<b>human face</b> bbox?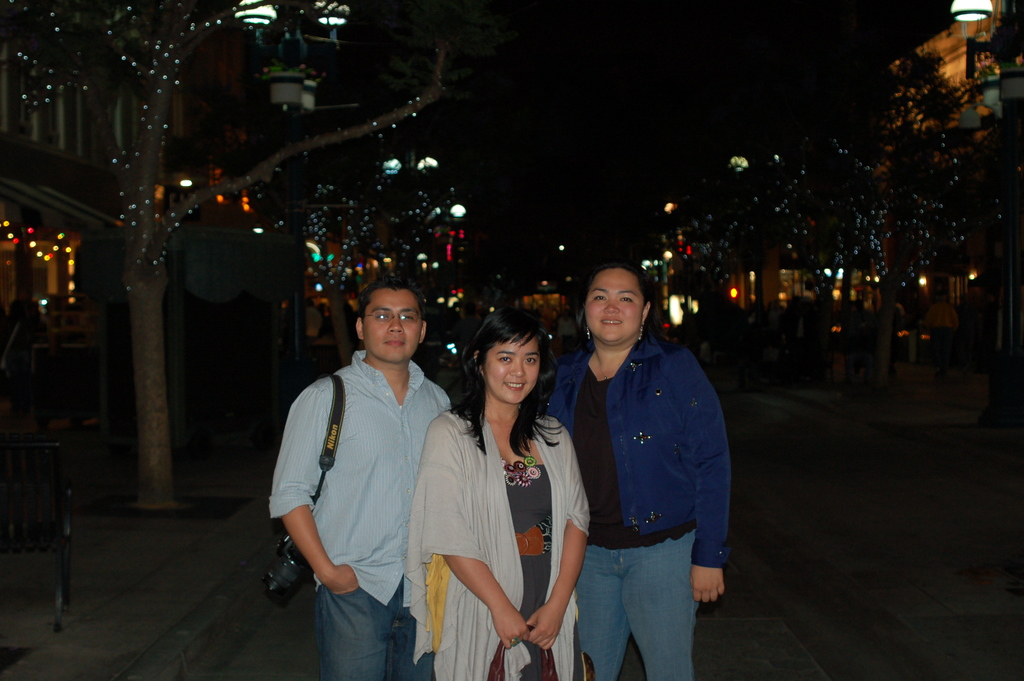
[x1=481, y1=338, x2=540, y2=404]
